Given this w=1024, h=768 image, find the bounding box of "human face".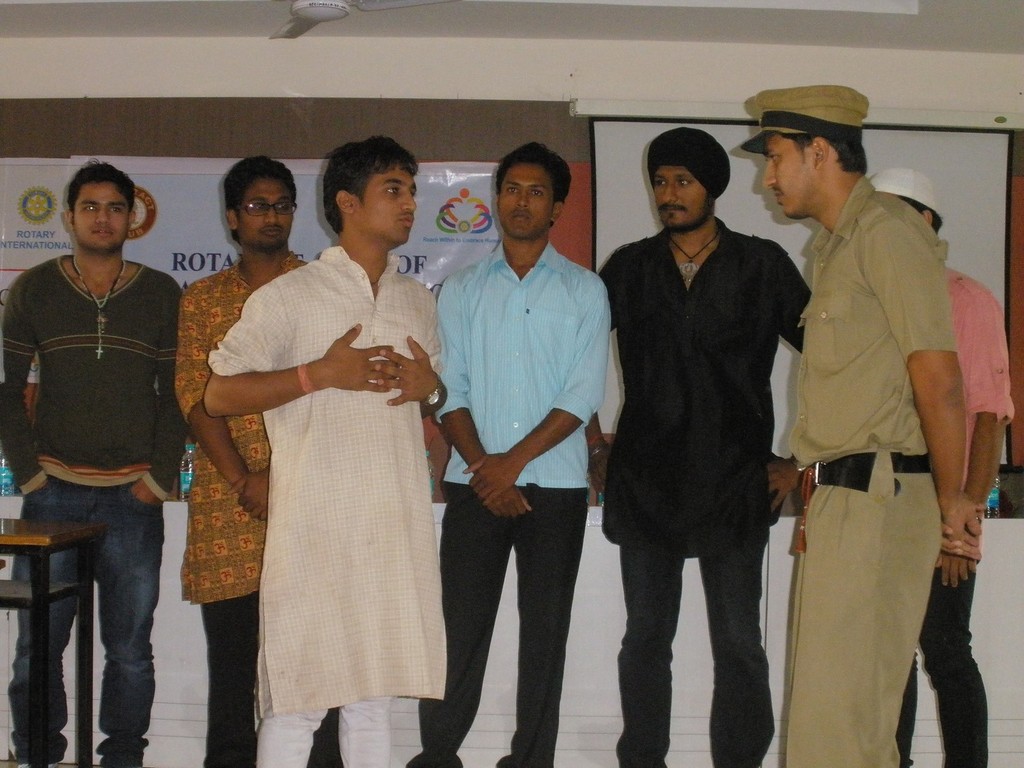
(766, 133, 810, 216).
